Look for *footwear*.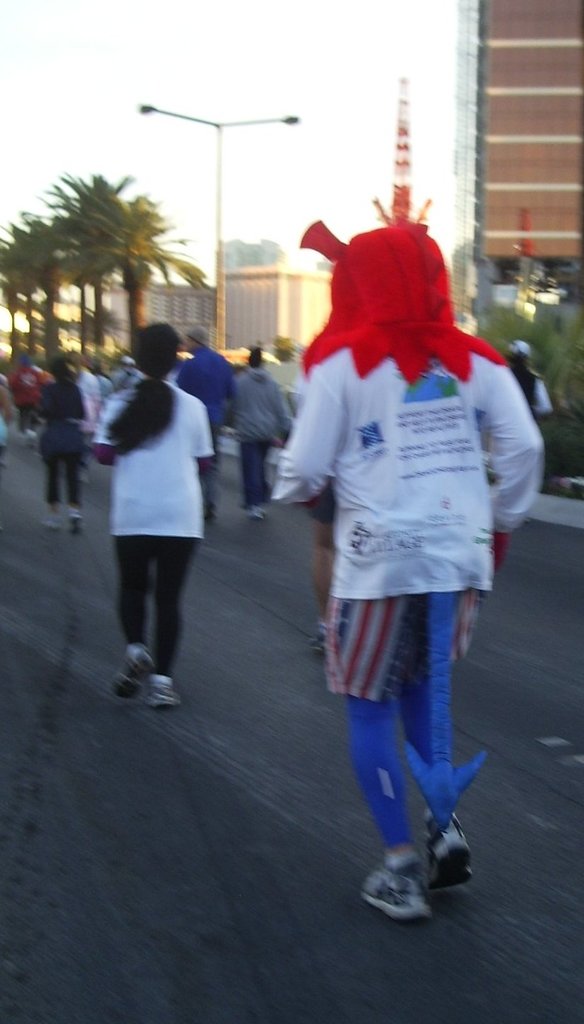
Found: 429:817:473:894.
